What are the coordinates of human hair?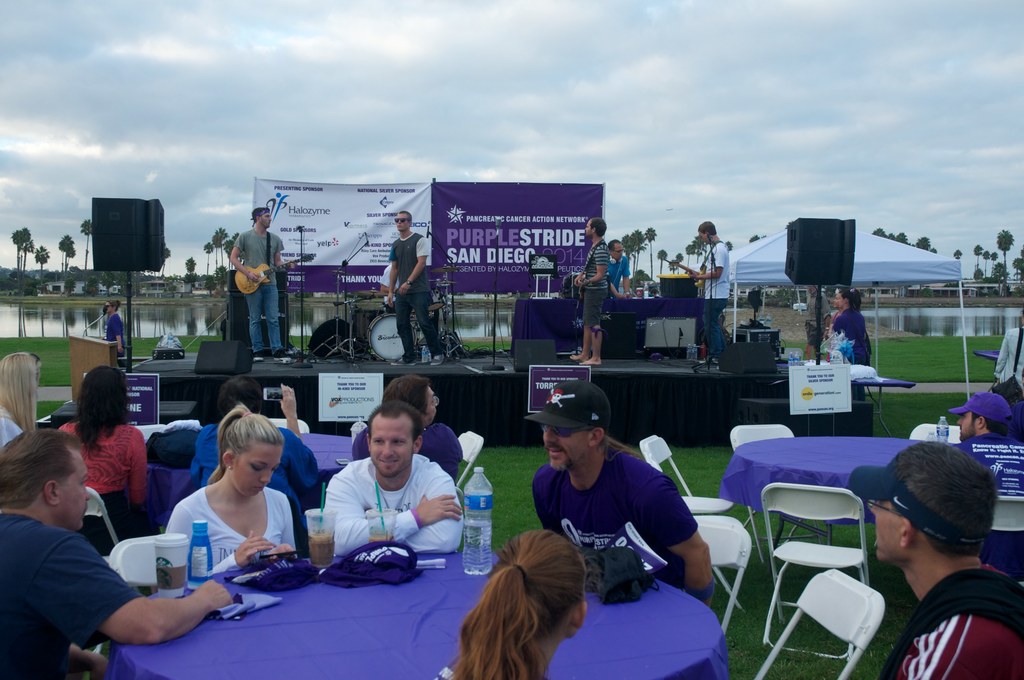
x1=896 y1=439 x2=1000 y2=549.
